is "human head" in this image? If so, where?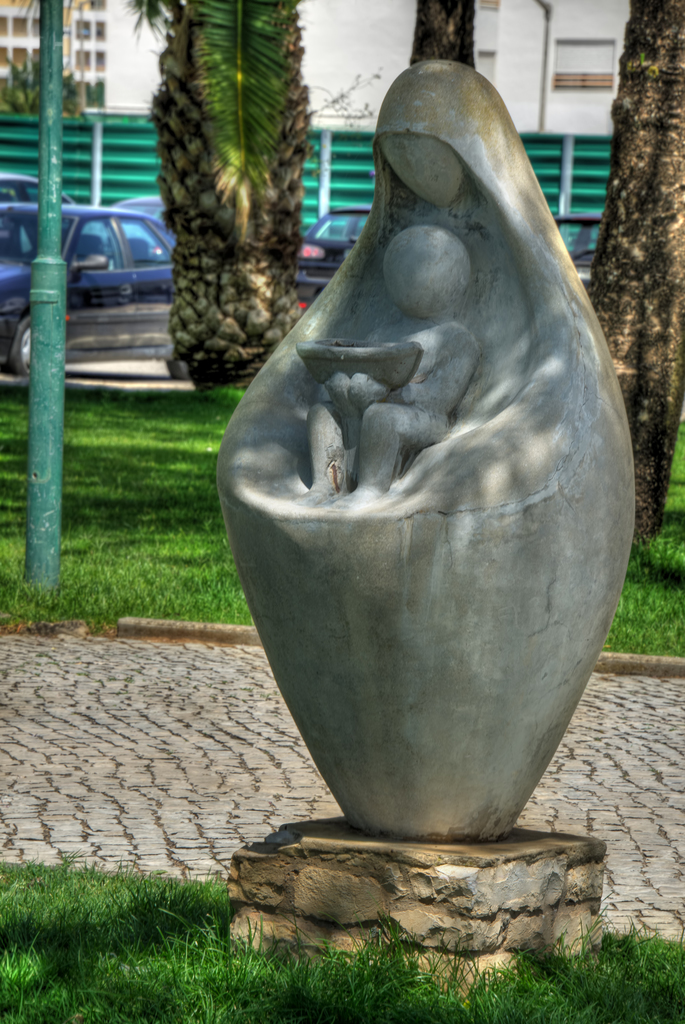
Yes, at left=382, top=225, right=473, bottom=323.
